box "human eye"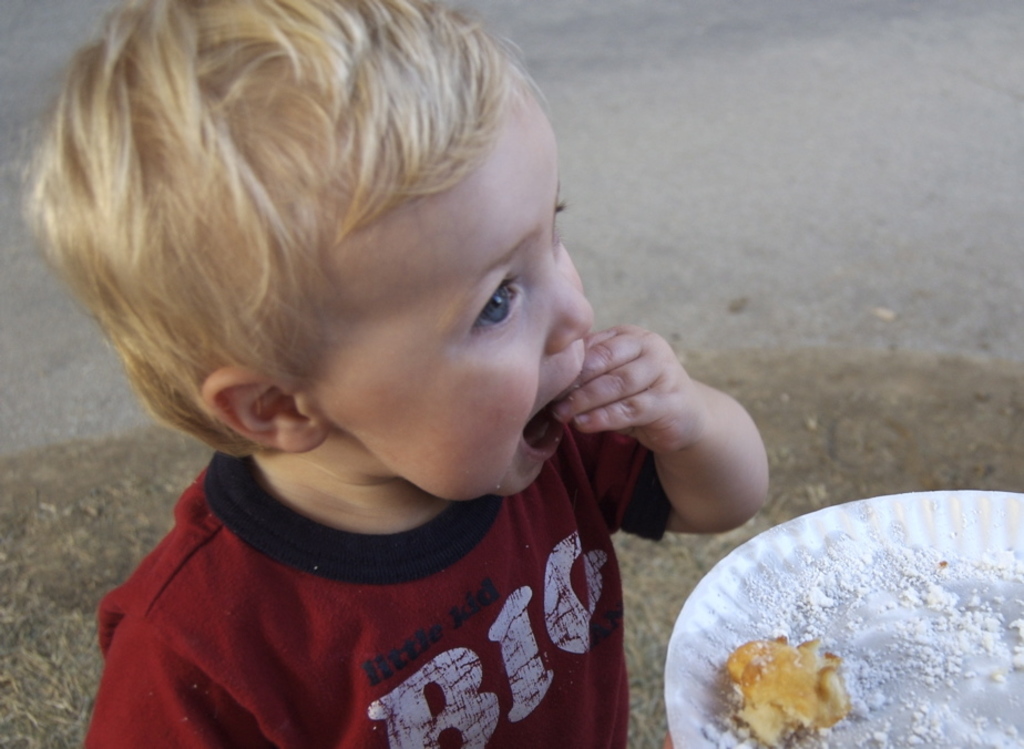
box=[458, 259, 533, 355]
